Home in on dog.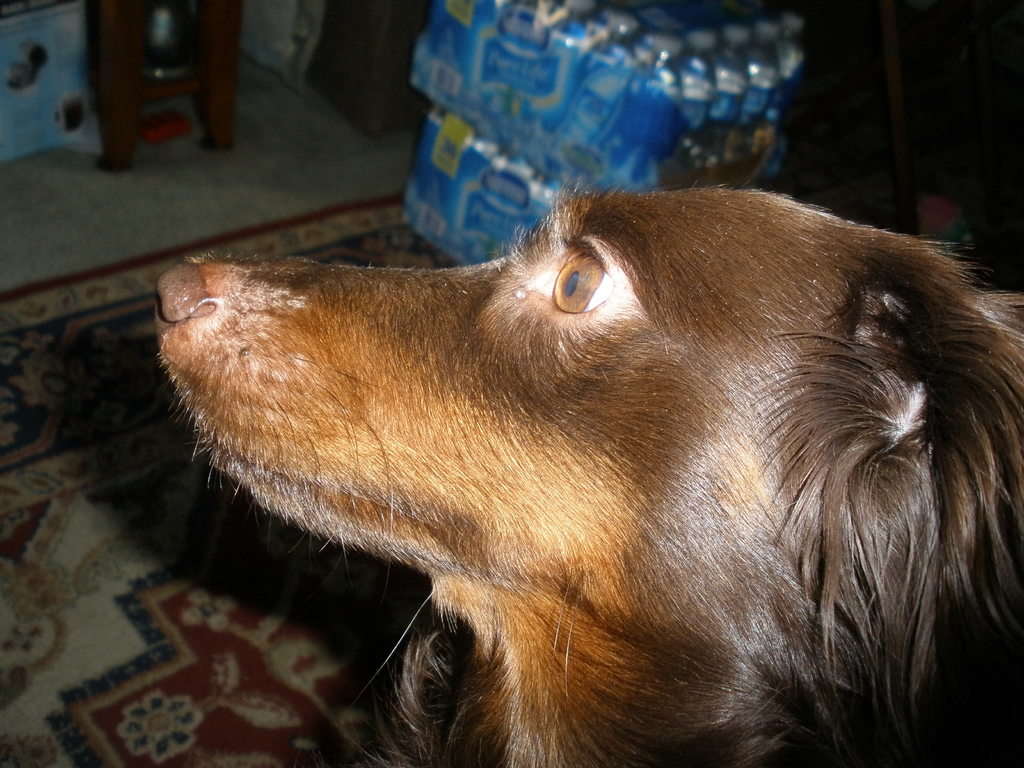
Homed in at (left=143, top=179, right=1023, bottom=767).
